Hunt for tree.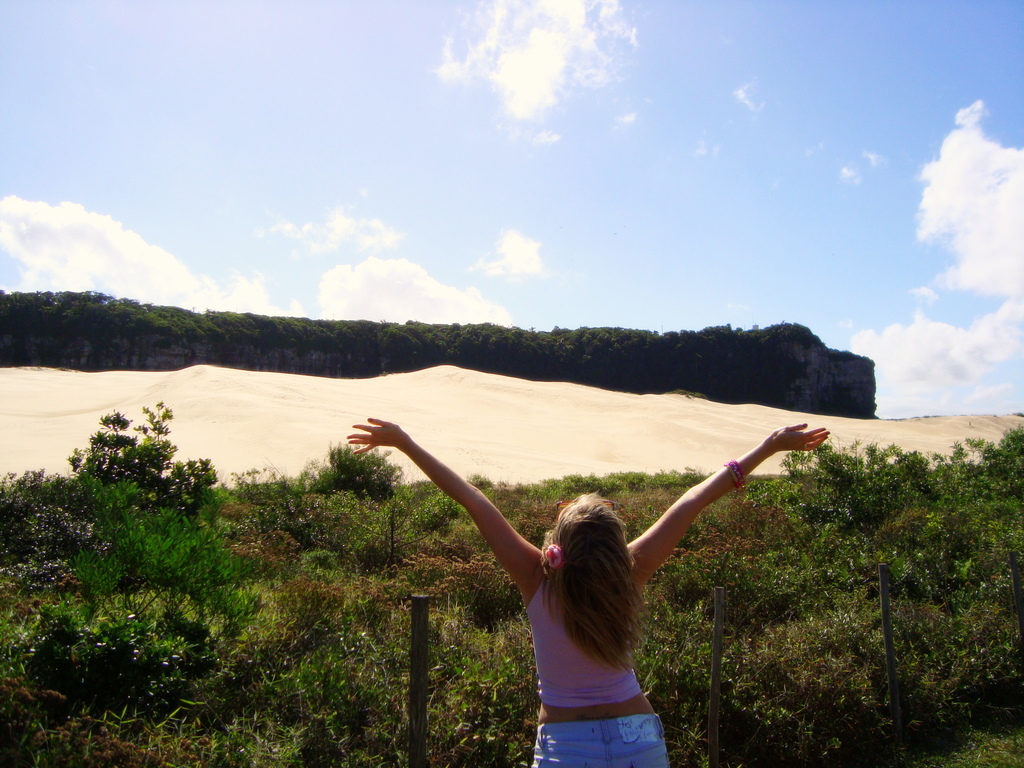
Hunted down at x1=35 y1=353 x2=269 y2=707.
